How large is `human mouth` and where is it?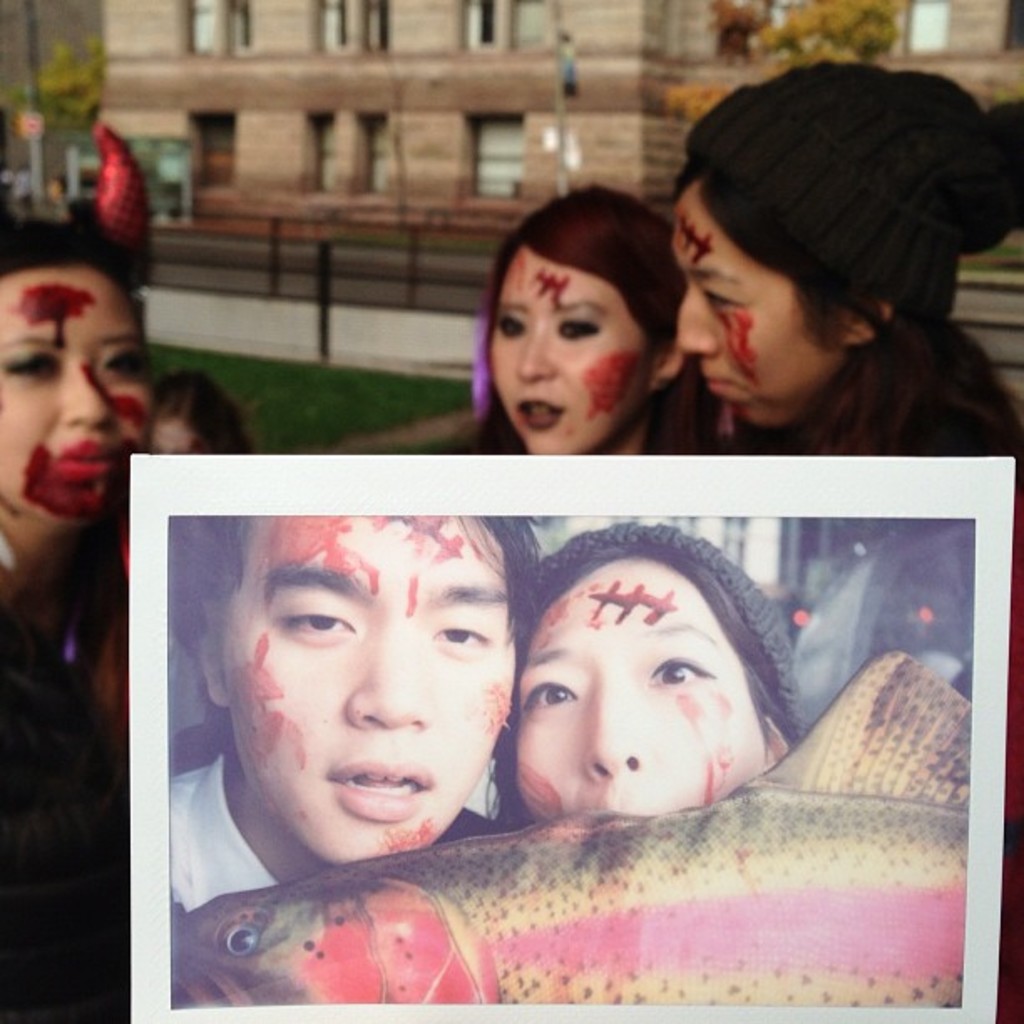
Bounding box: 330, 761, 432, 815.
